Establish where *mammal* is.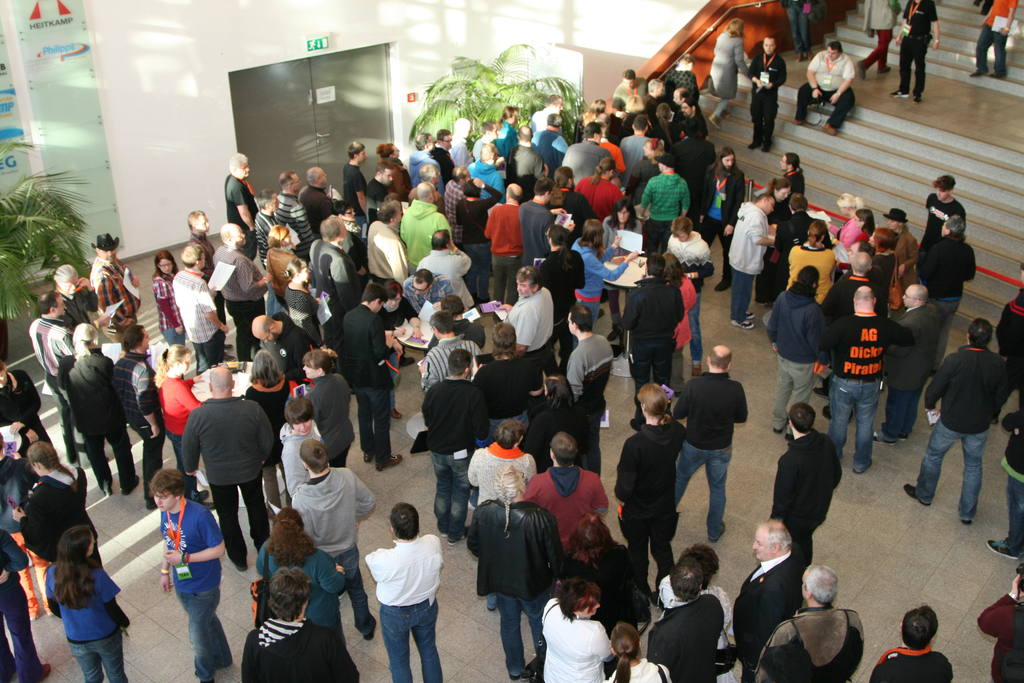
Established at {"left": 821, "top": 279, "right": 895, "bottom": 467}.
